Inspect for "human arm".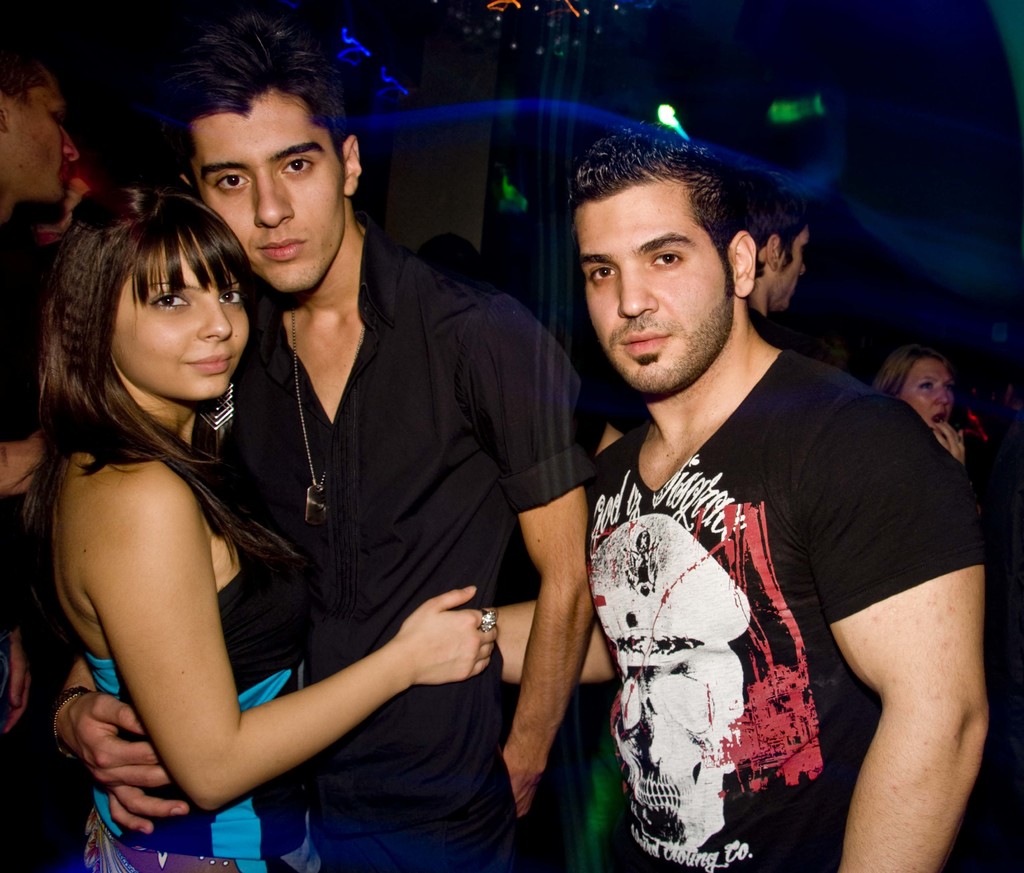
Inspection: l=42, t=655, r=192, b=833.
